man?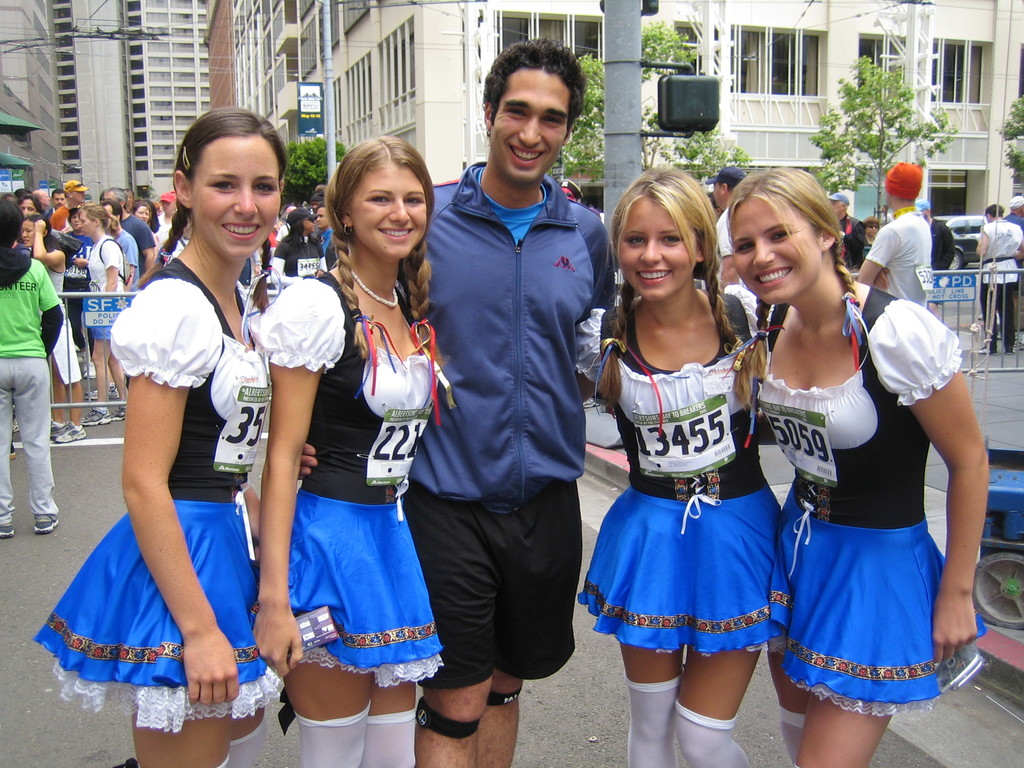
(x1=51, y1=189, x2=65, y2=209)
